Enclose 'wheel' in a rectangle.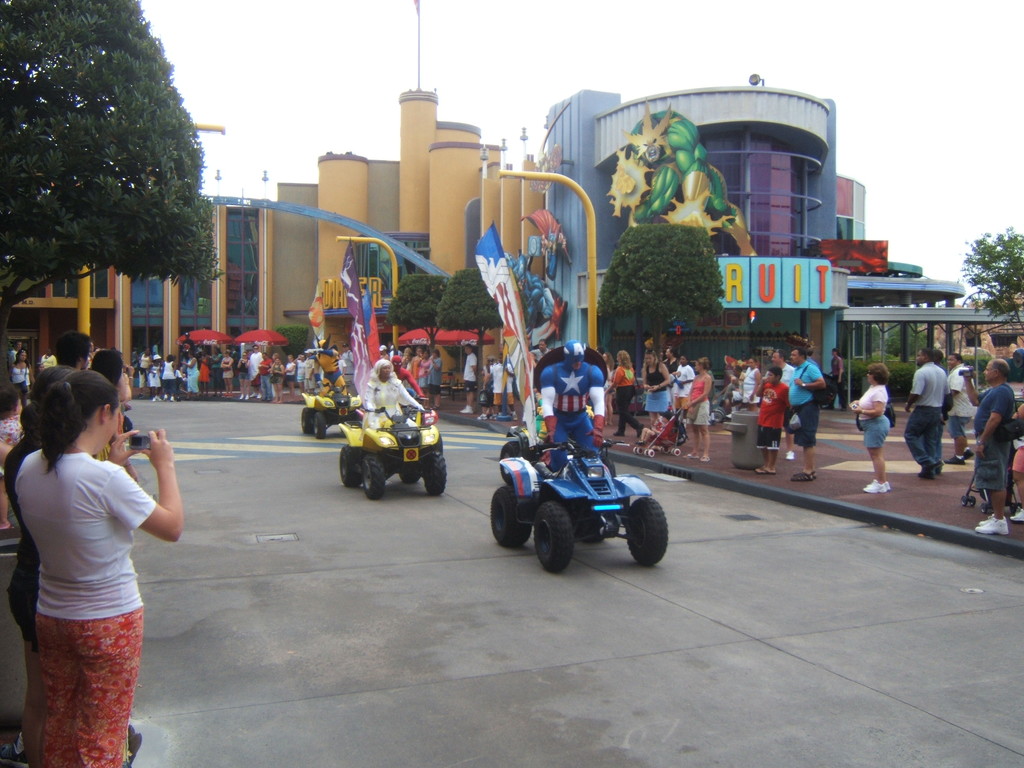
337 445 365 486.
